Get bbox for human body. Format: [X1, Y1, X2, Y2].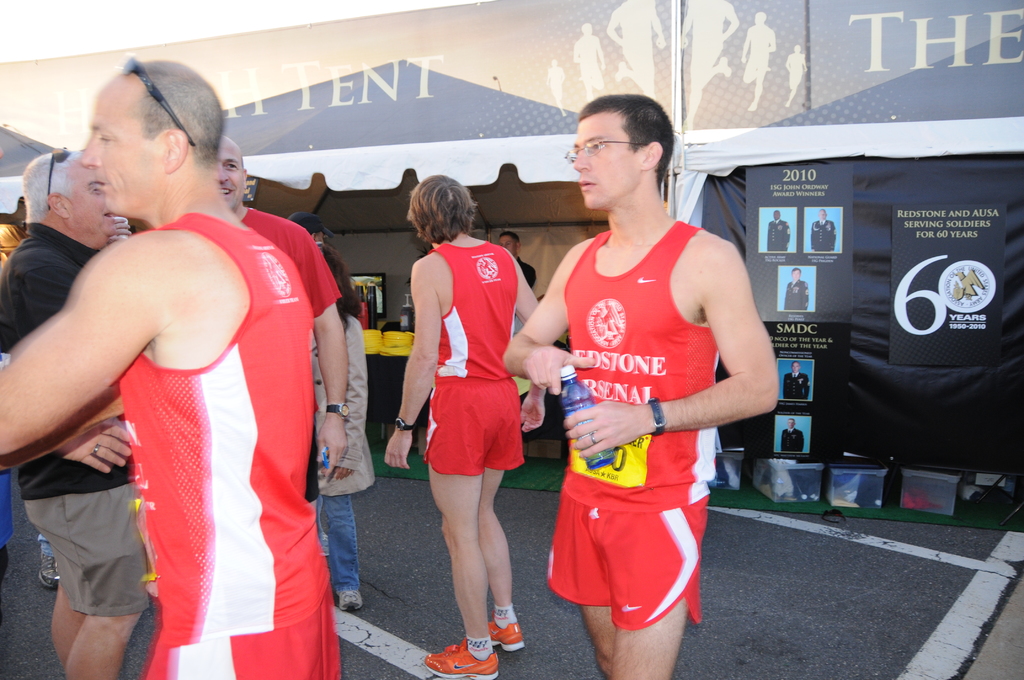
[783, 364, 817, 398].
